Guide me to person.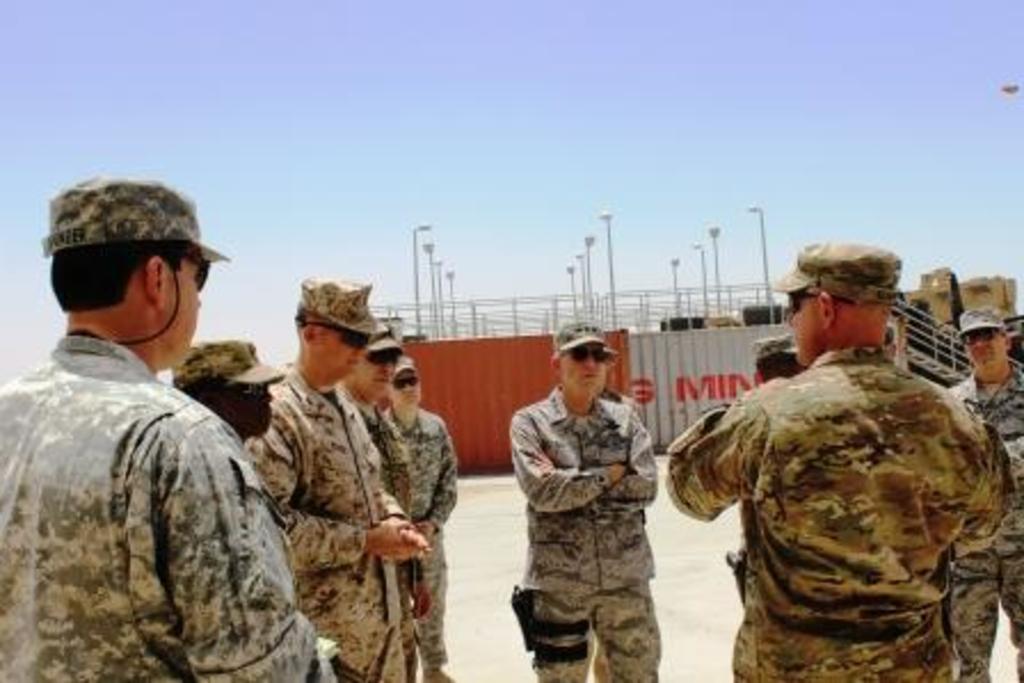
Guidance: bbox(0, 174, 334, 681).
